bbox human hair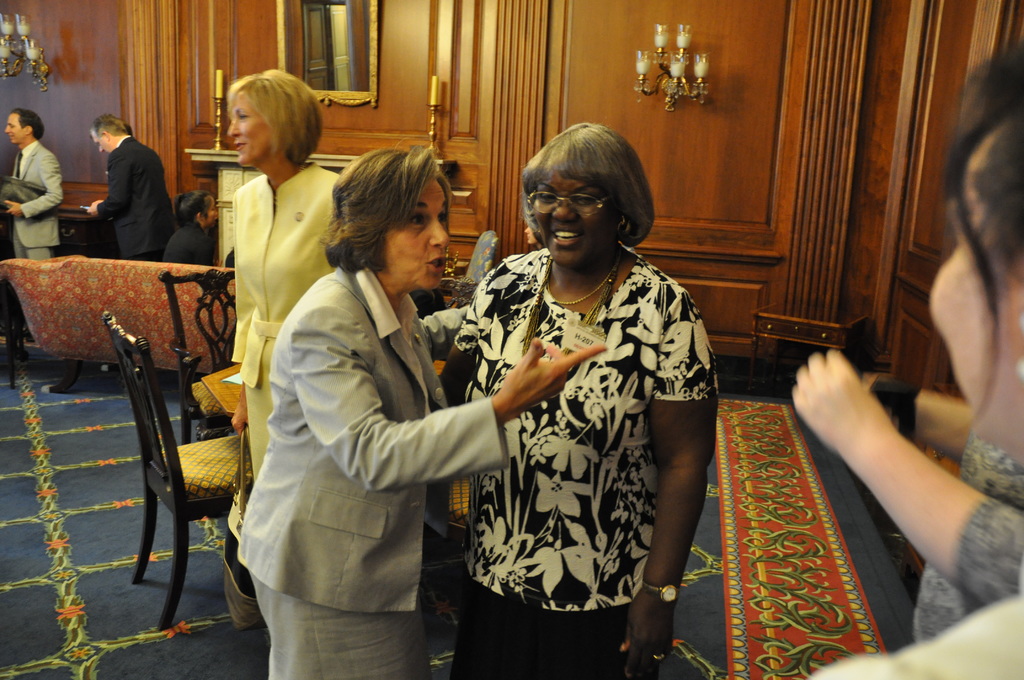
(left=12, top=108, right=45, bottom=140)
